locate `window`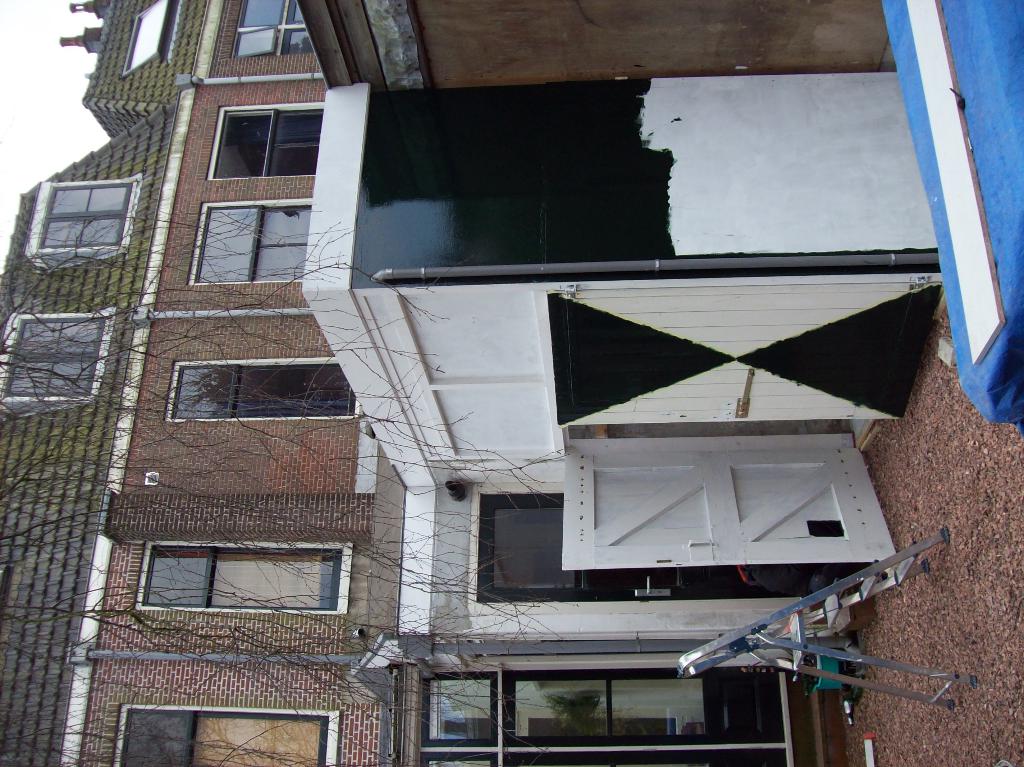
184 200 311 289
